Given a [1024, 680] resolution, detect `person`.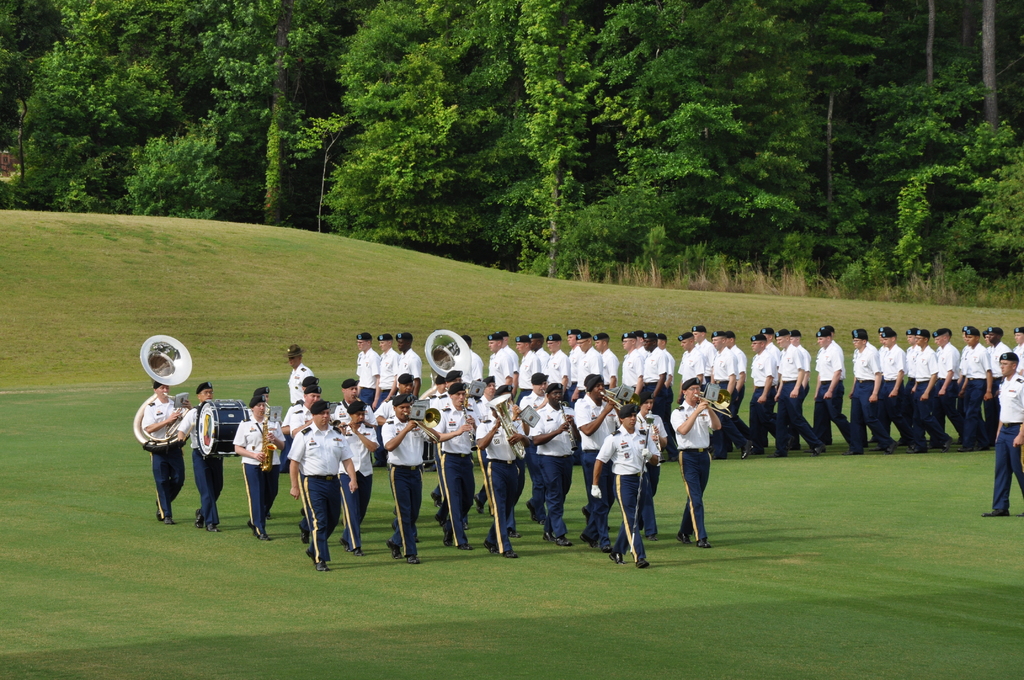
{"left": 289, "top": 348, "right": 312, "bottom": 407}.
